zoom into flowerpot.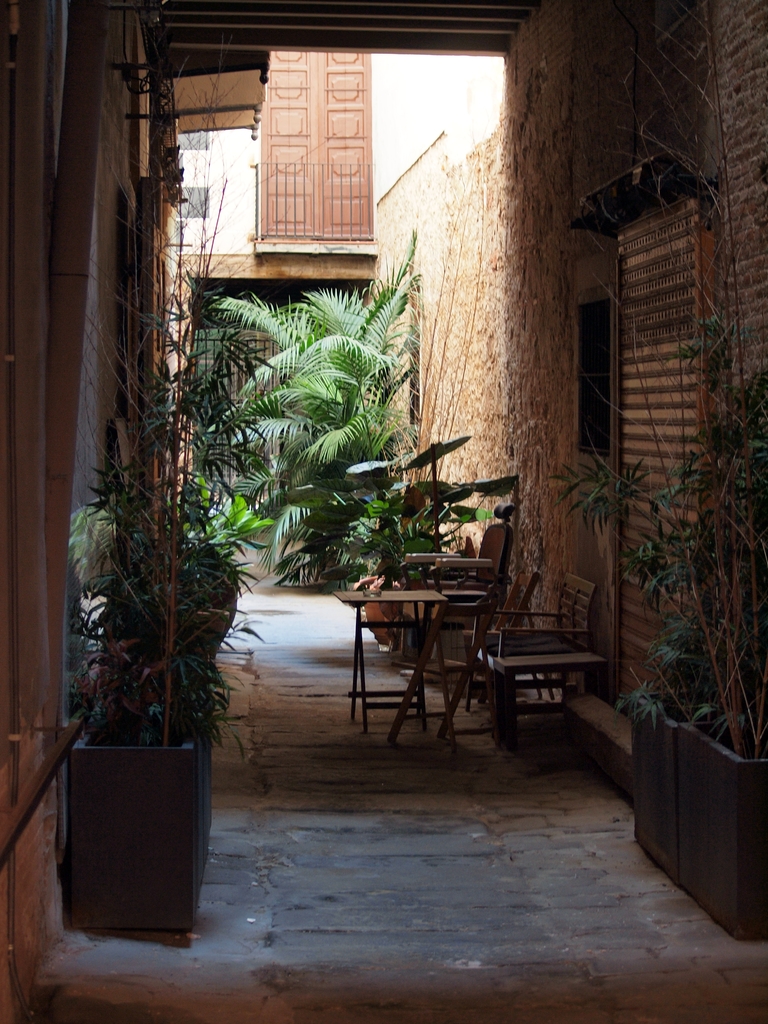
Zoom target: x1=55, y1=719, x2=224, y2=946.
